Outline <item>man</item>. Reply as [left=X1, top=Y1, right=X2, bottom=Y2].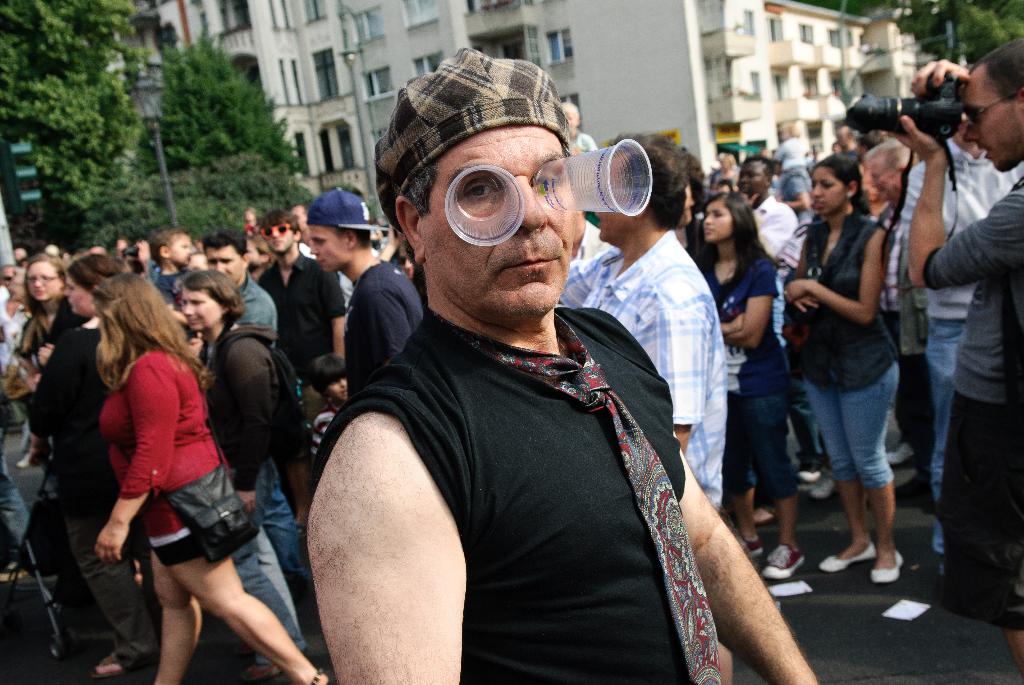
[left=835, top=125, right=863, bottom=165].
